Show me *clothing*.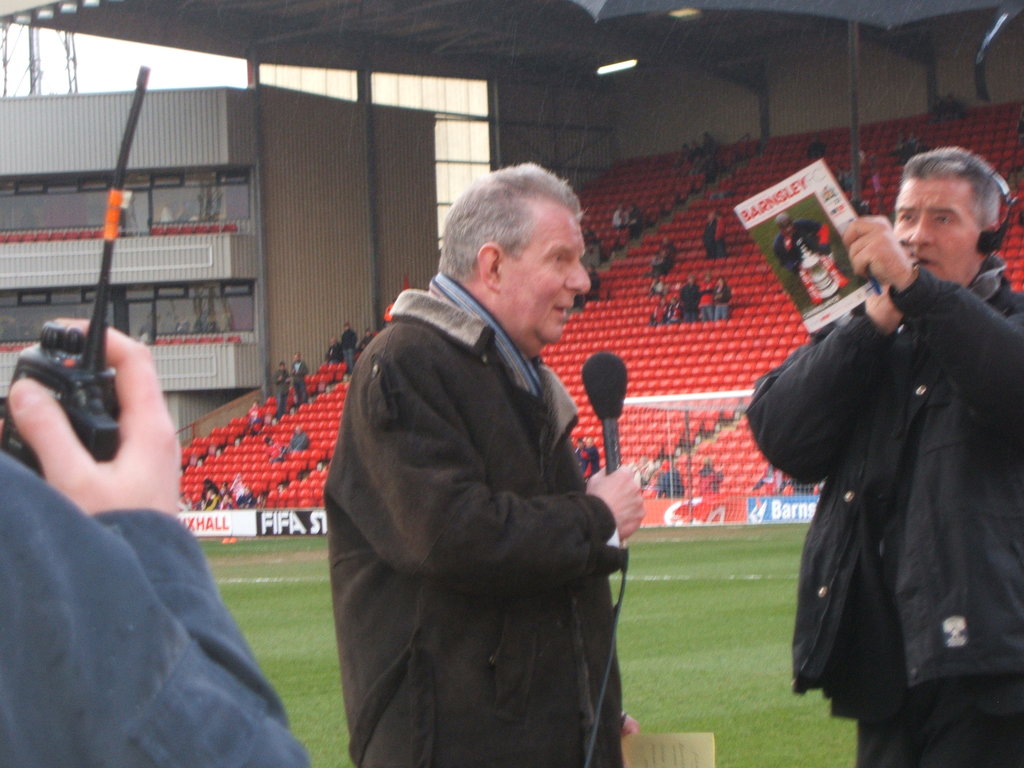
*clothing* is here: (333,333,337,373).
